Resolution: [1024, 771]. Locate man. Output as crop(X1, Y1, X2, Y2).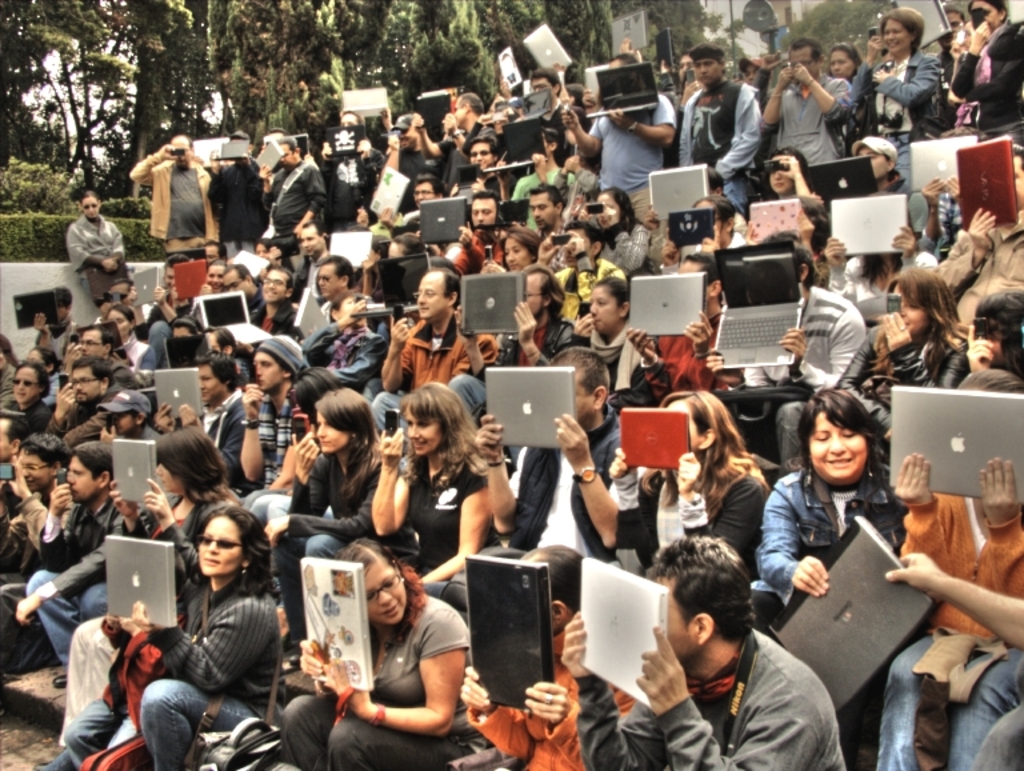
crop(848, 136, 929, 229).
